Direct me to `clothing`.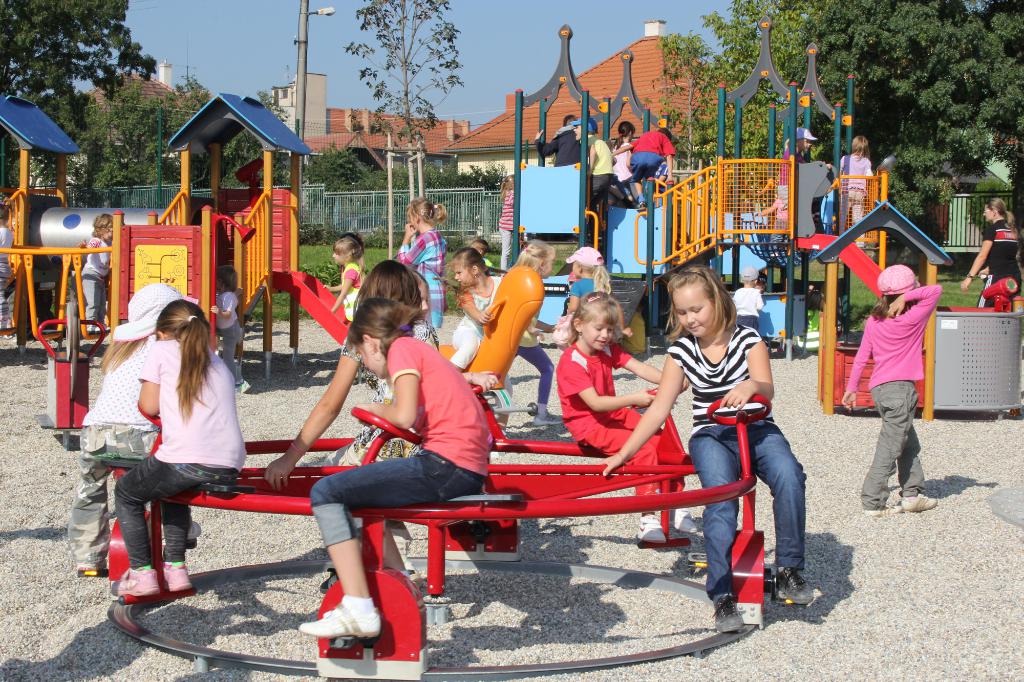
Direction: <bbox>534, 127, 577, 168</bbox>.
